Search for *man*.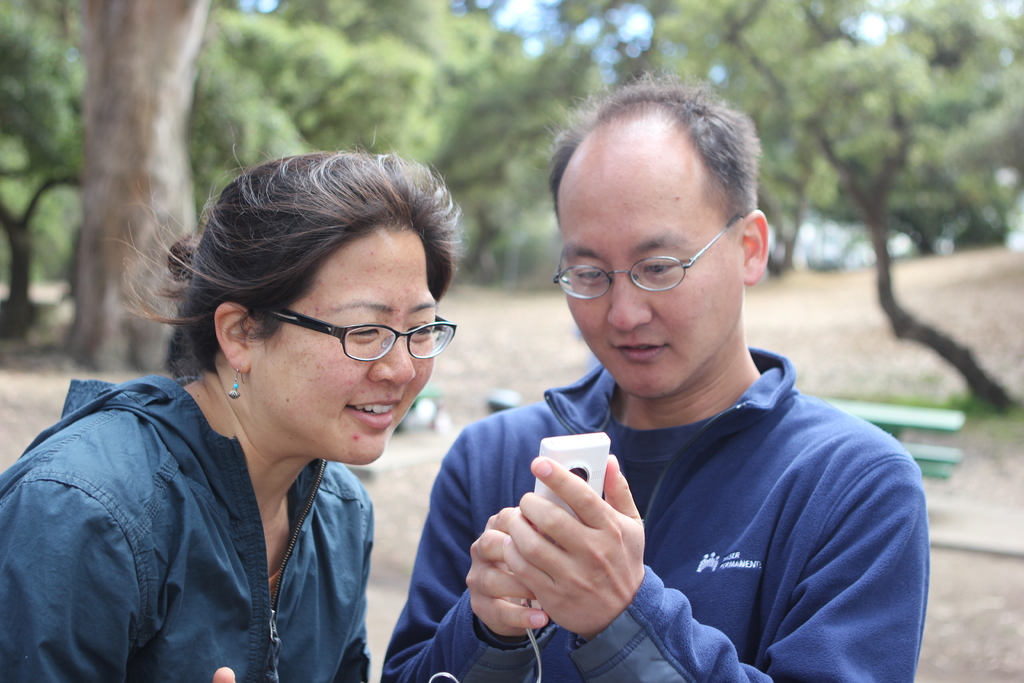
Found at BBox(405, 86, 944, 681).
